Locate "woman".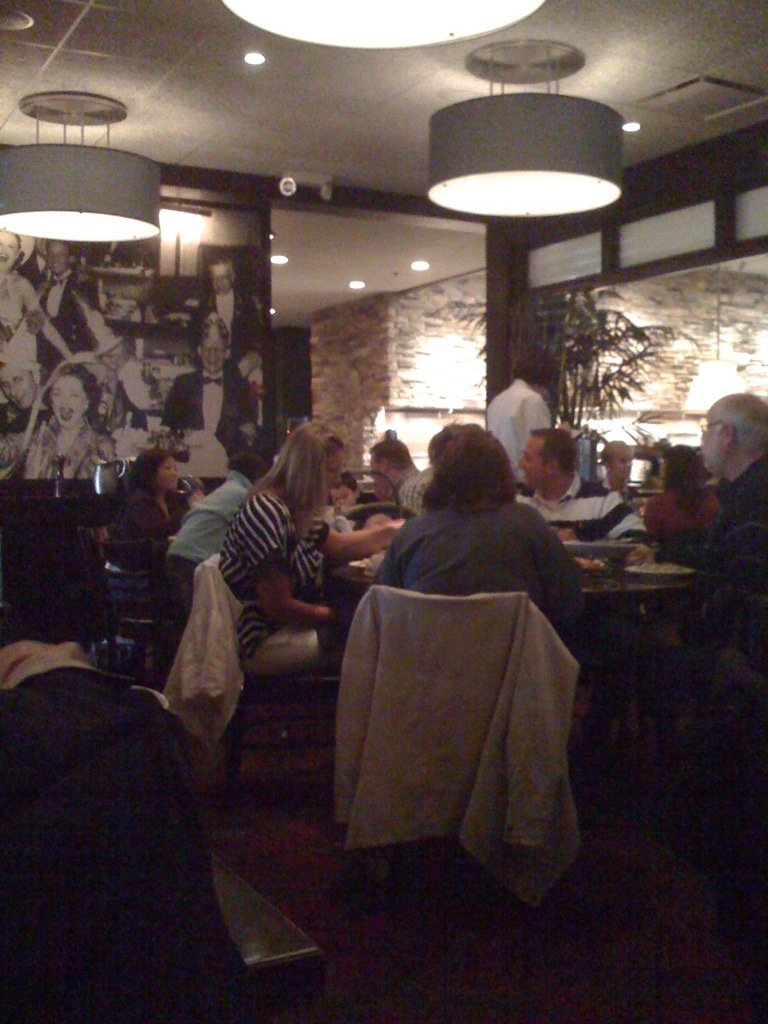
Bounding box: region(28, 365, 126, 472).
